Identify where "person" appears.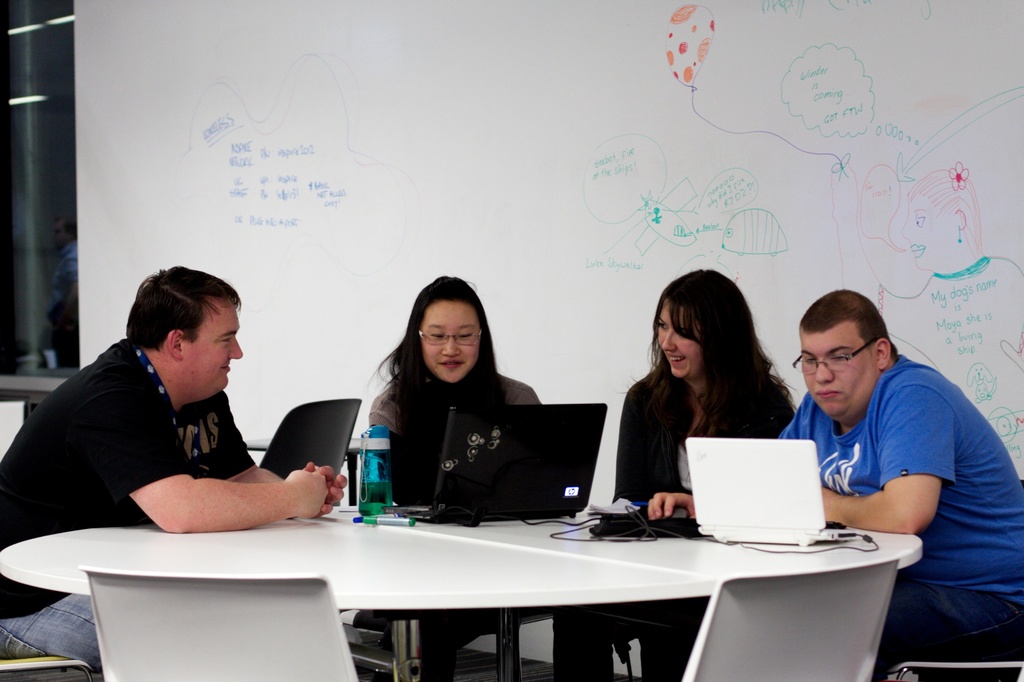
Appears at <box>650,287,1023,681</box>.
